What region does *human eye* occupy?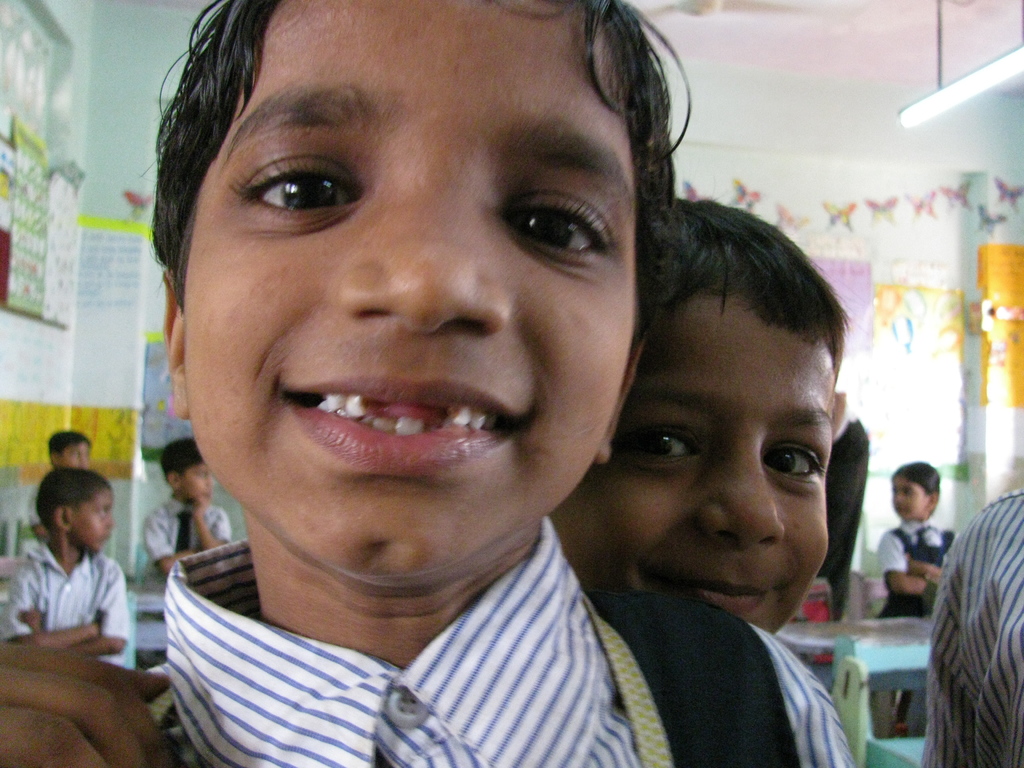
197/471/208/479.
